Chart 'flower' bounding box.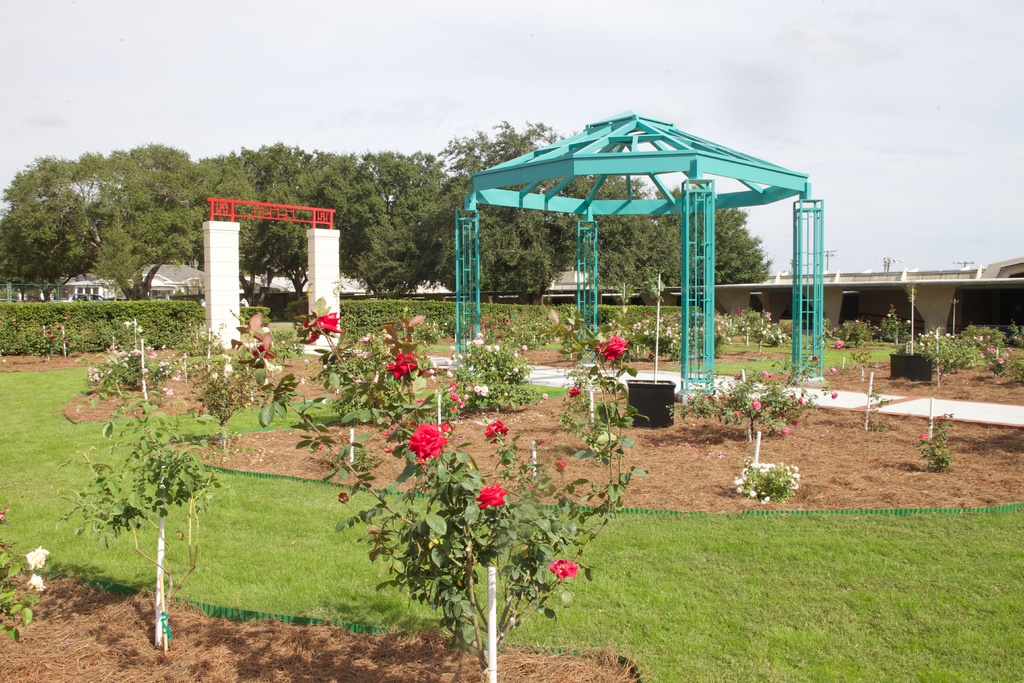
Charted: bbox(569, 388, 580, 397).
